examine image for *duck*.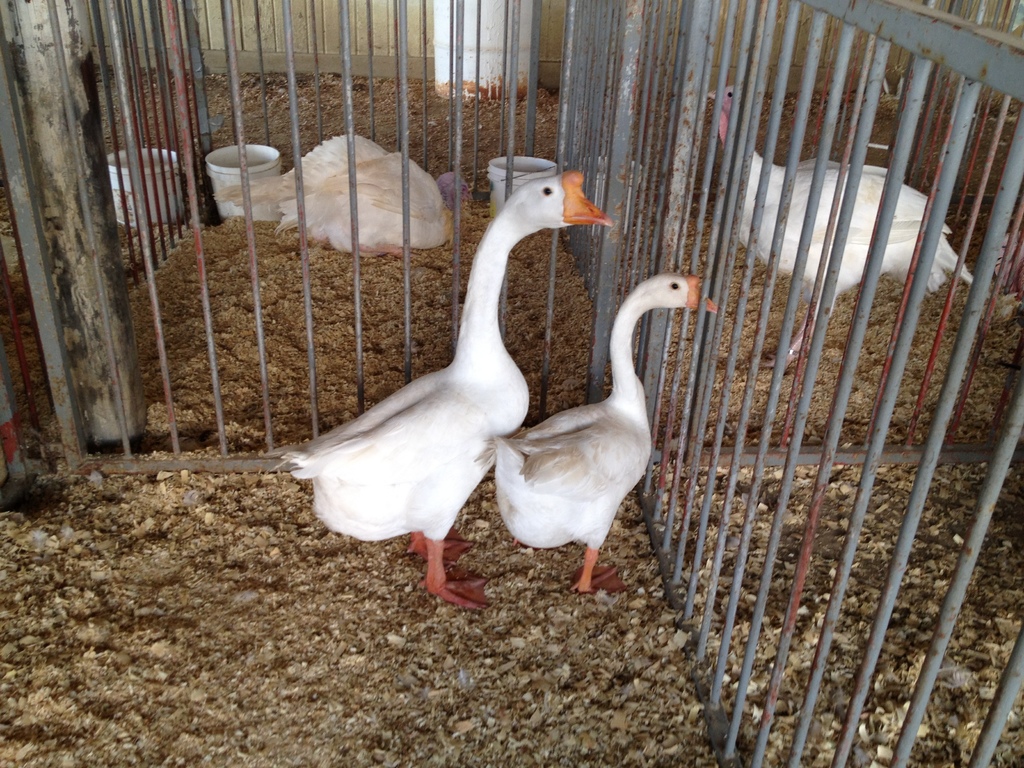
Examination result: 282,168,614,619.
